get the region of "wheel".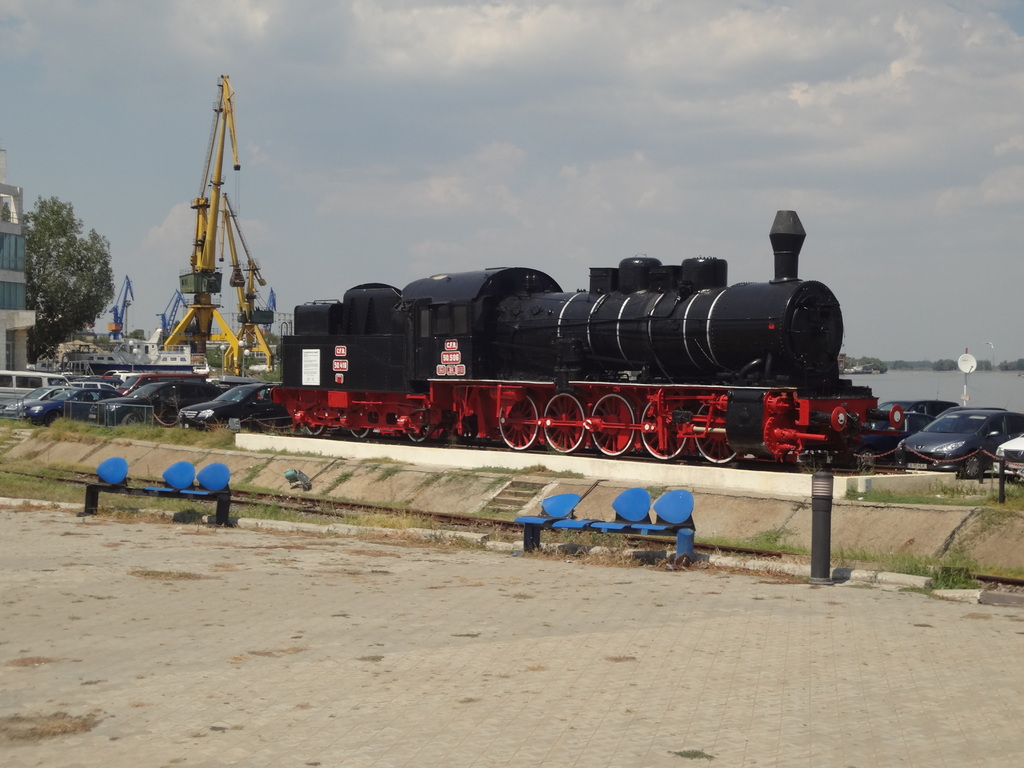
Rect(639, 400, 694, 457).
